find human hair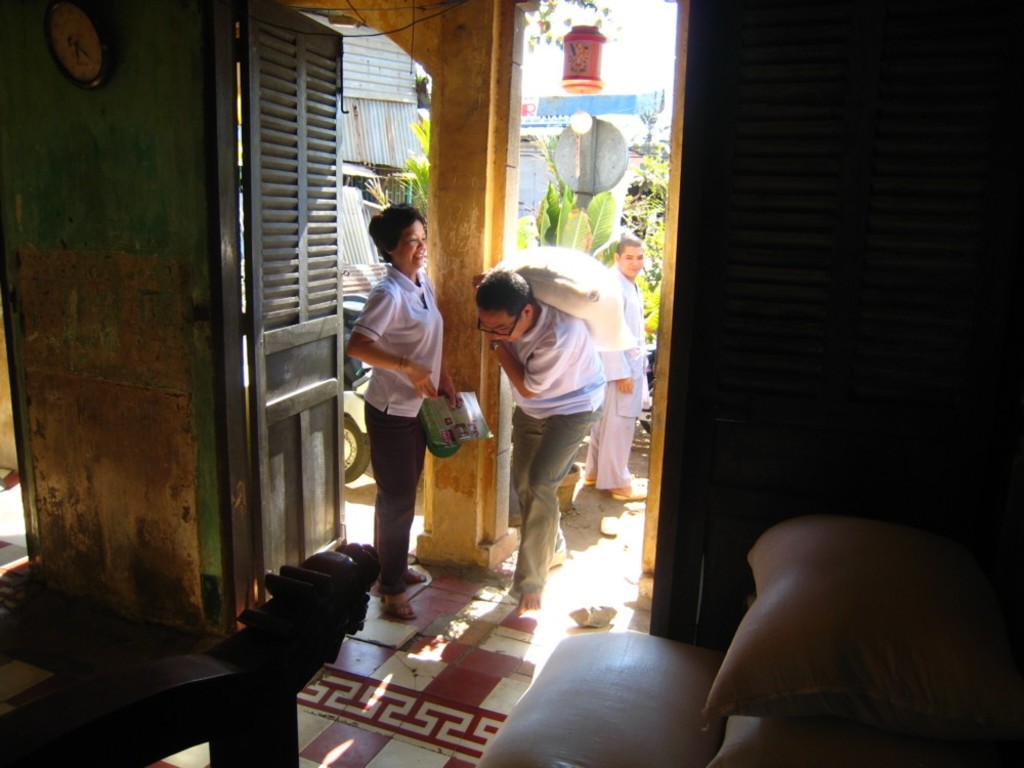
[left=474, top=263, right=535, bottom=310]
